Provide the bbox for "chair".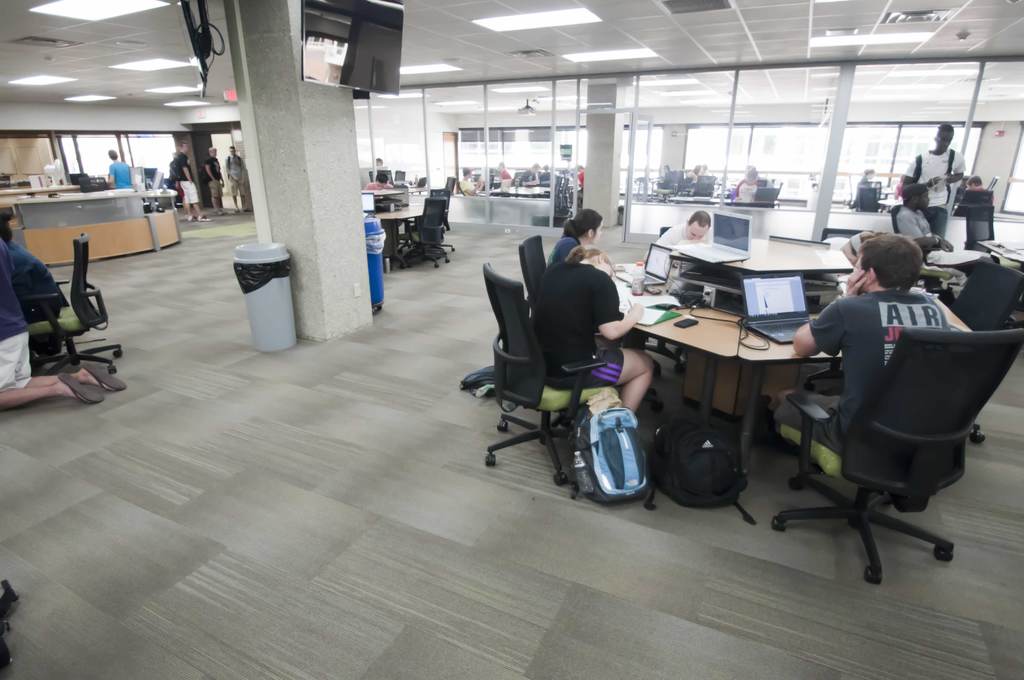
left=860, top=184, right=879, bottom=213.
